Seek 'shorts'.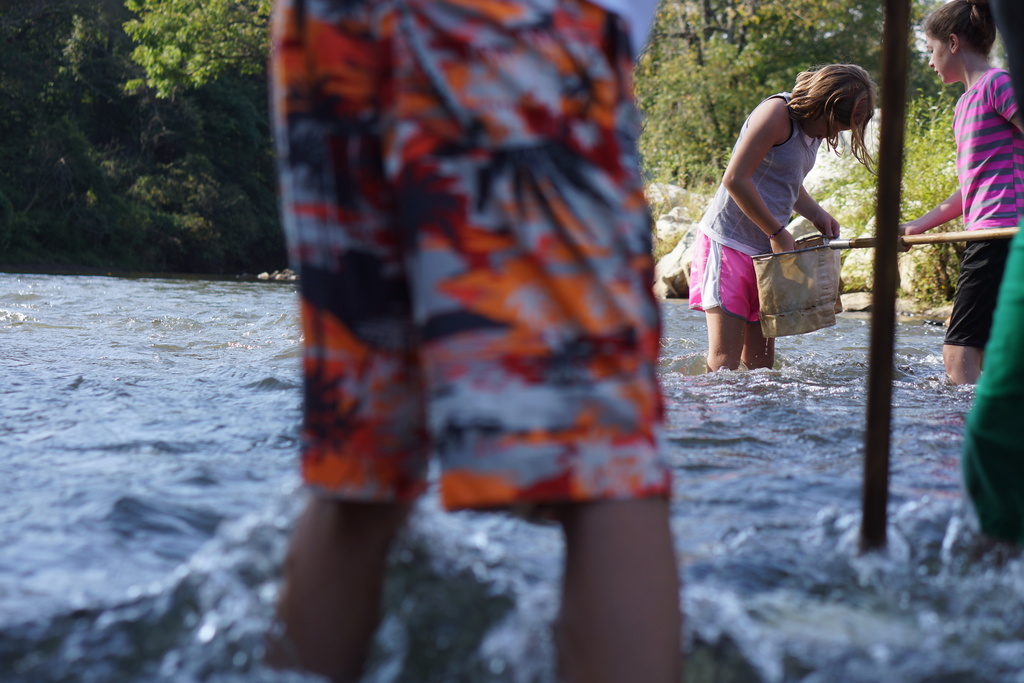
268, 0, 673, 542.
